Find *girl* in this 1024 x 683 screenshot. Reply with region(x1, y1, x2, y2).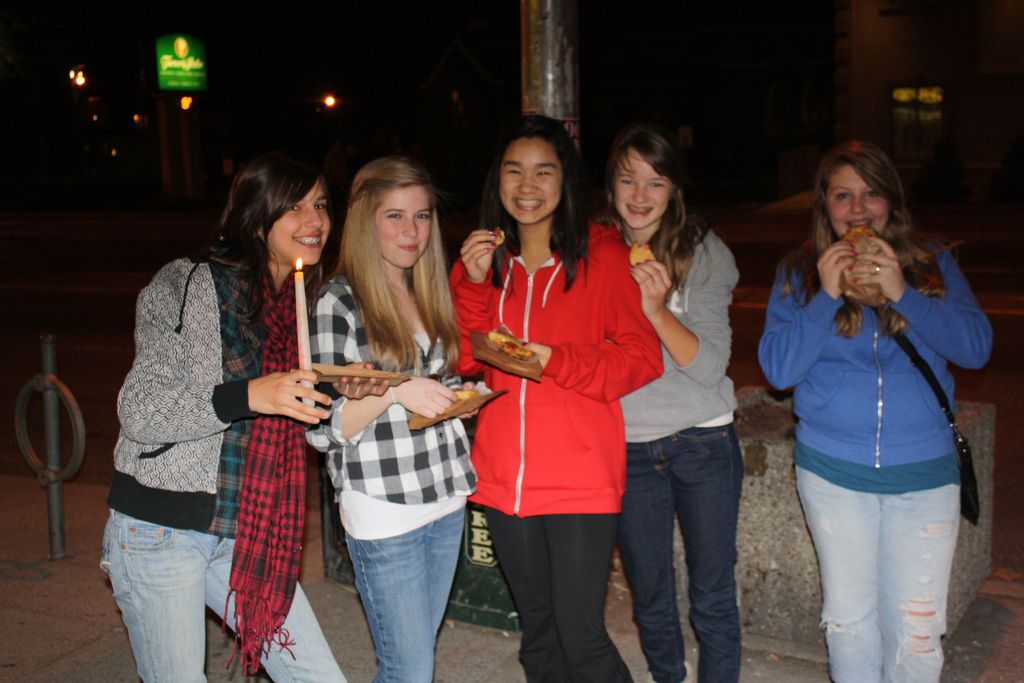
region(757, 133, 993, 682).
